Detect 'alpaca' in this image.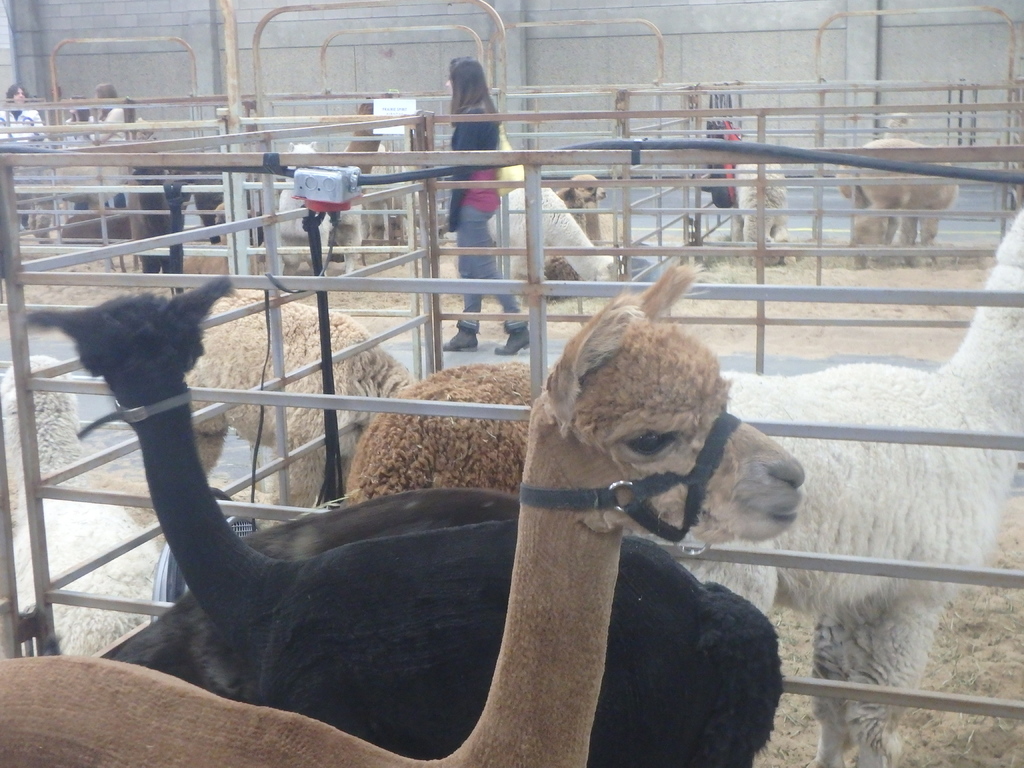
Detection: Rect(555, 172, 609, 234).
